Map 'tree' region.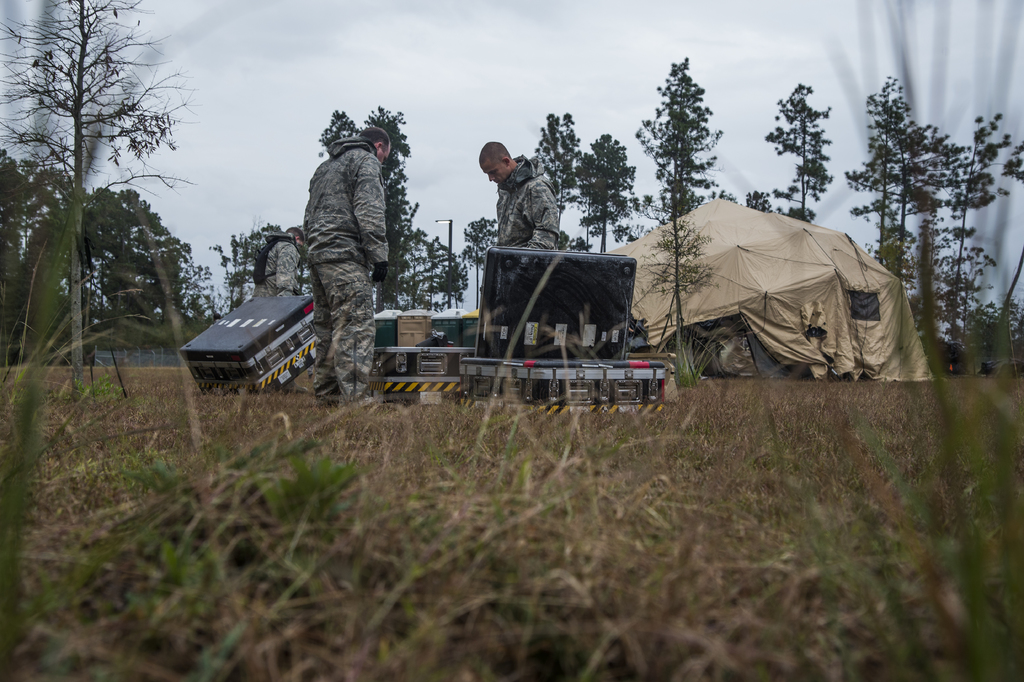
Mapped to x1=877, y1=104, x2=943, y2=365.
